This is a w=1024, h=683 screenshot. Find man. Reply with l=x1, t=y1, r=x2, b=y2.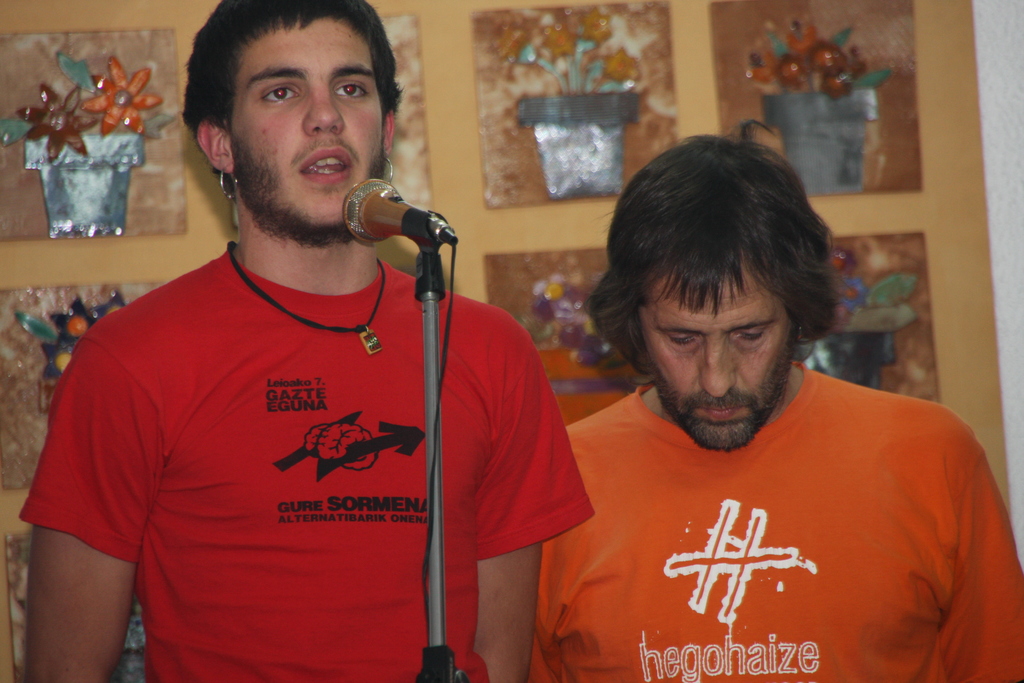
l=26, t=28, r=593, b=673.
